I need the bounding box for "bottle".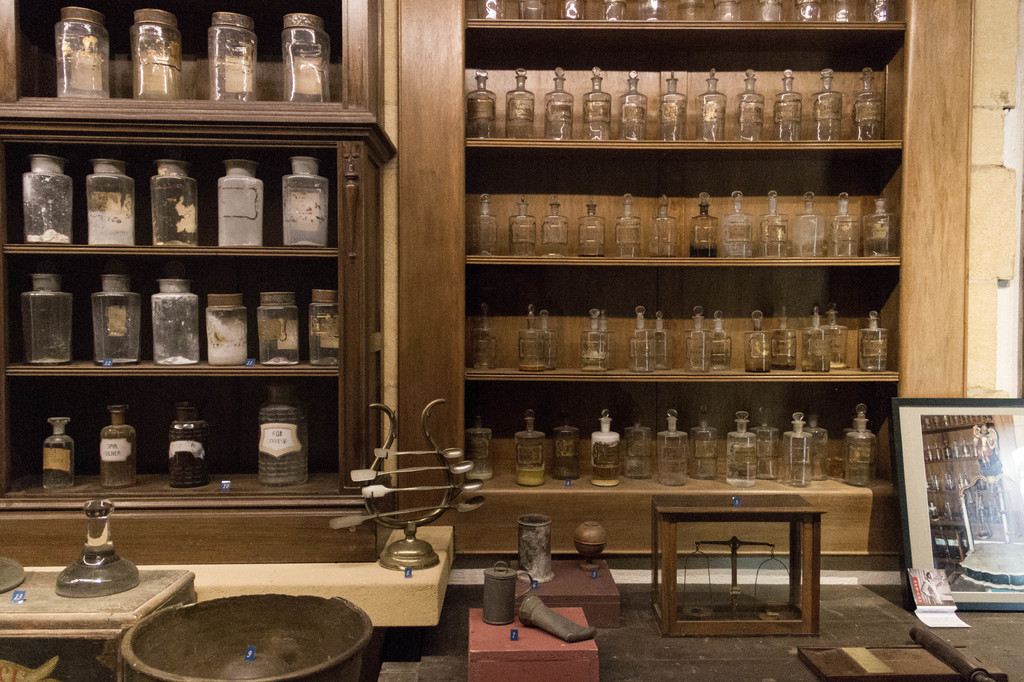
Here it is: x1=467 y1=68 x2=494 y2=139.
